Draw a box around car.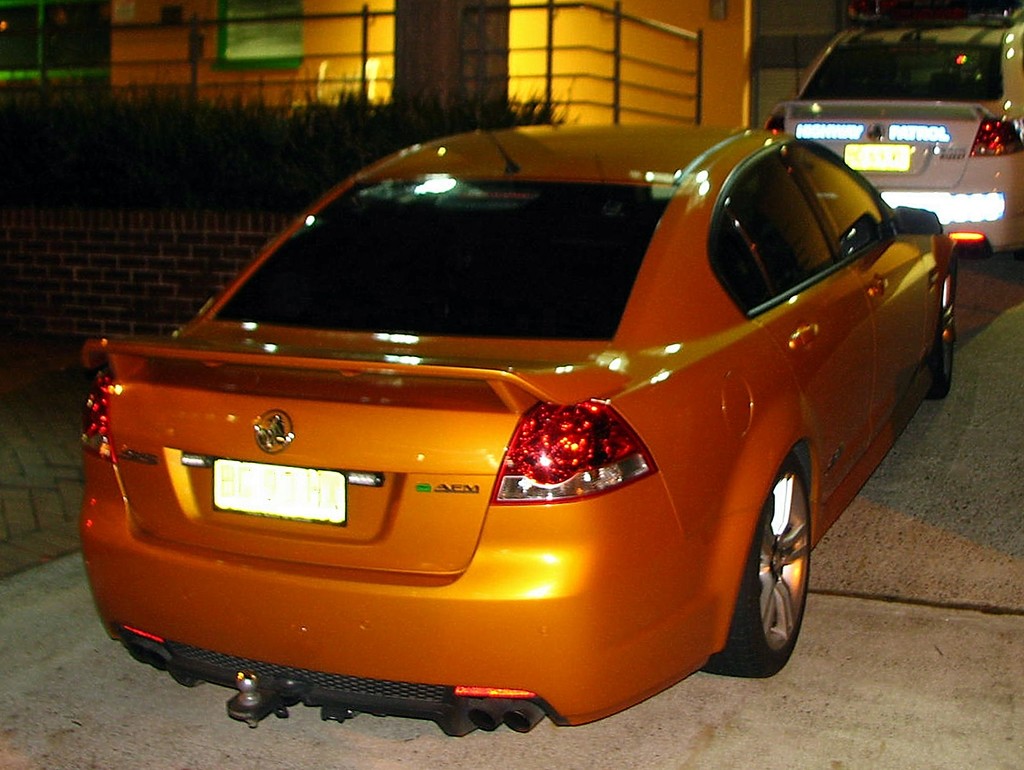
region(28, 104, 967, 762).
